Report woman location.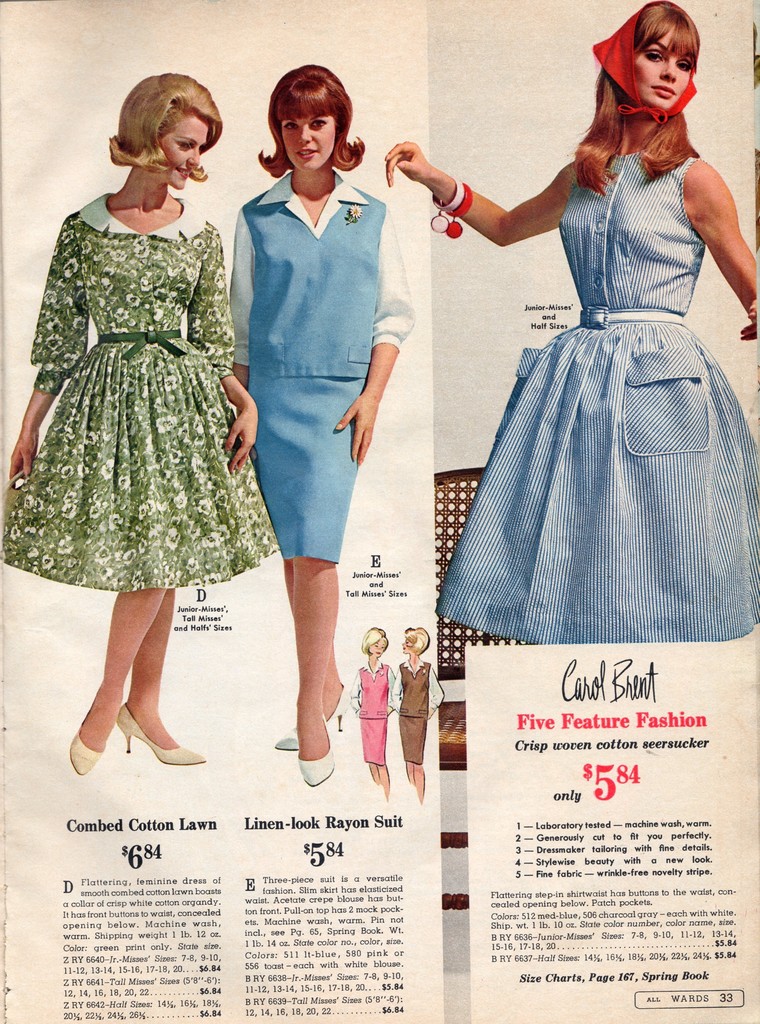
Report: <box>0,72,279,776</box>.
